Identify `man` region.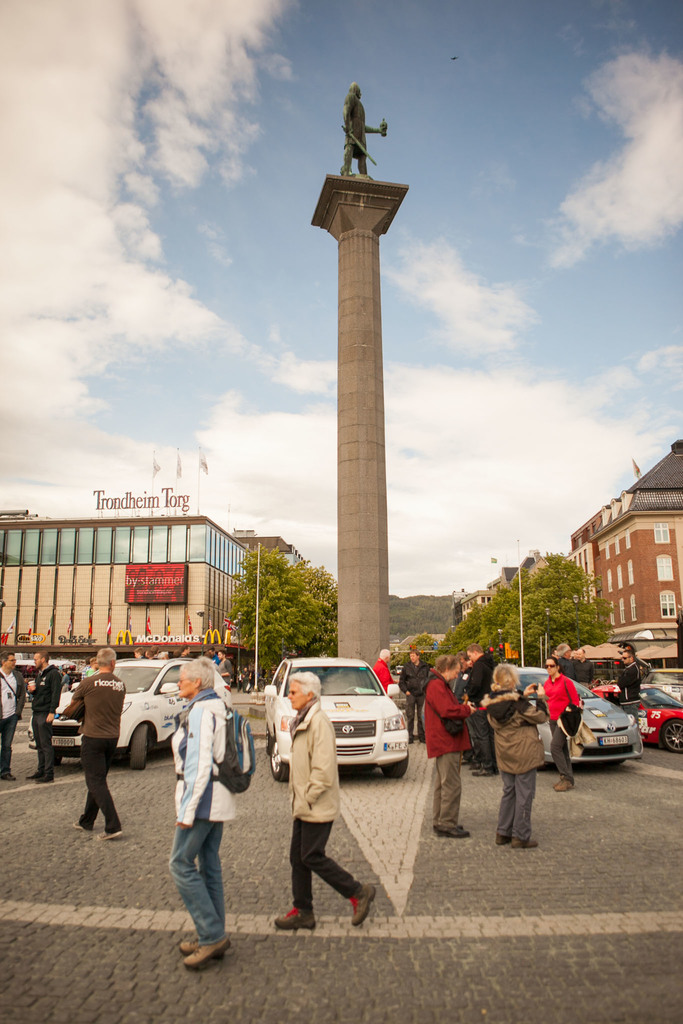
Region: <bbox>24, 648, 62, 783</bbox>.
